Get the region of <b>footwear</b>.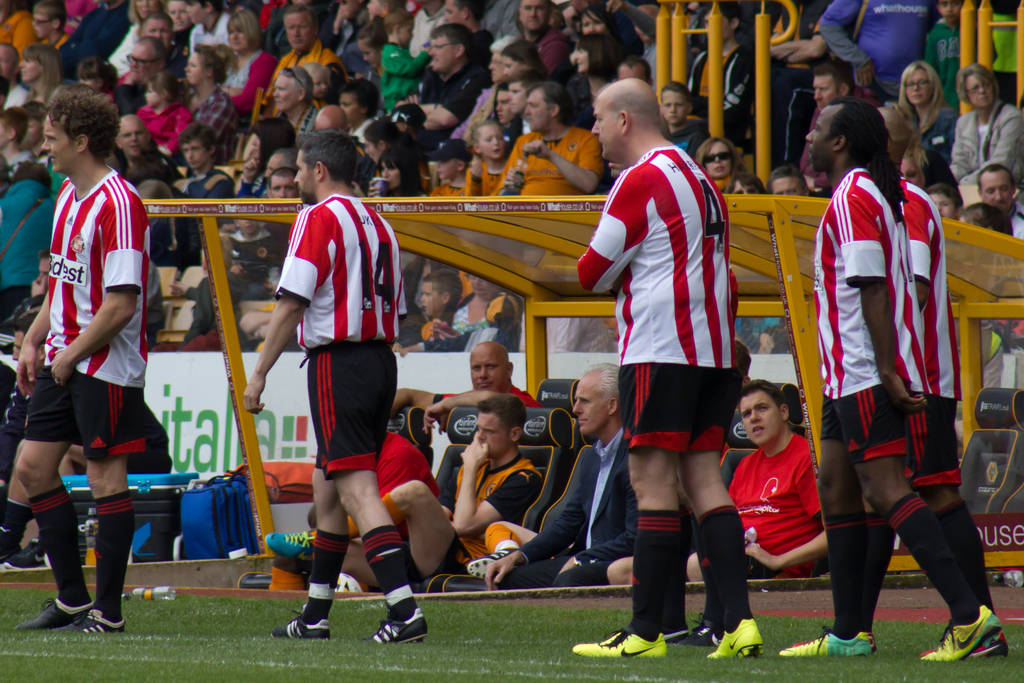
707,620,767,662.
